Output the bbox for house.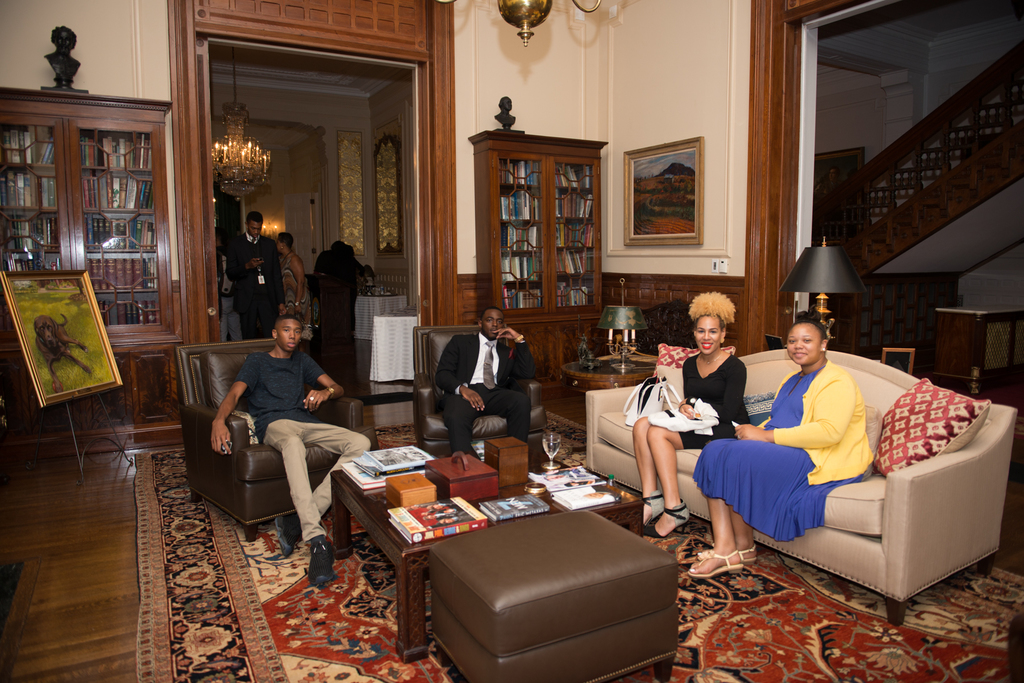
region(14, 11, 1018, 611).
